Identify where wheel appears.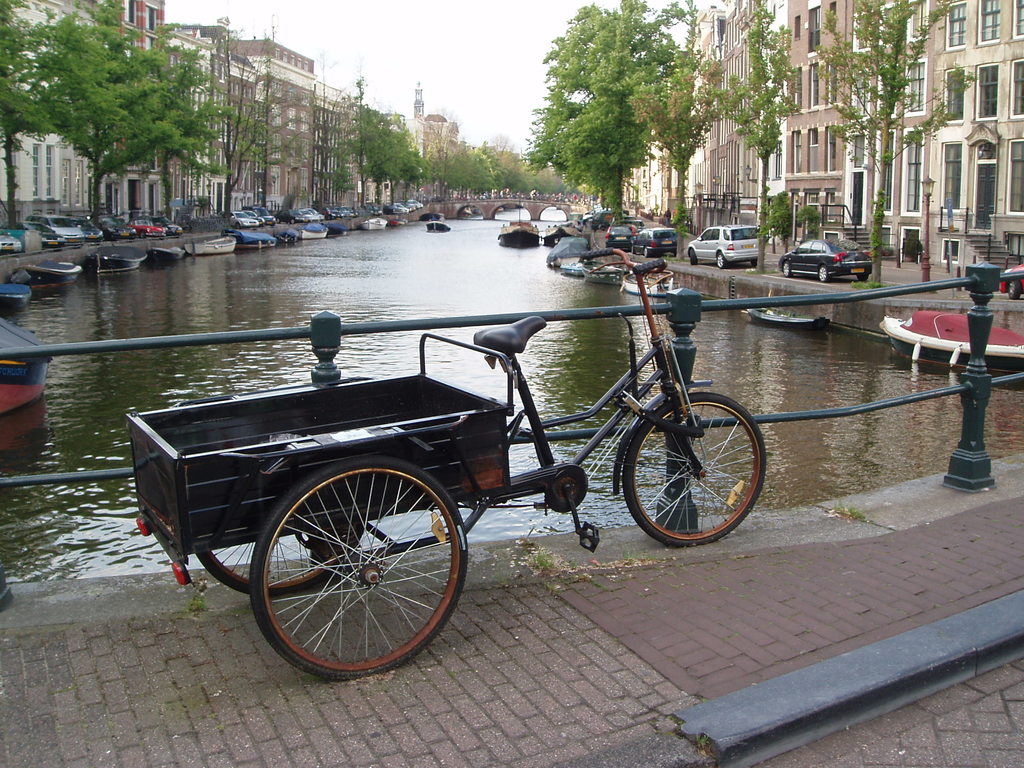
Appears at bbox=(752, 260, 756, 266).
